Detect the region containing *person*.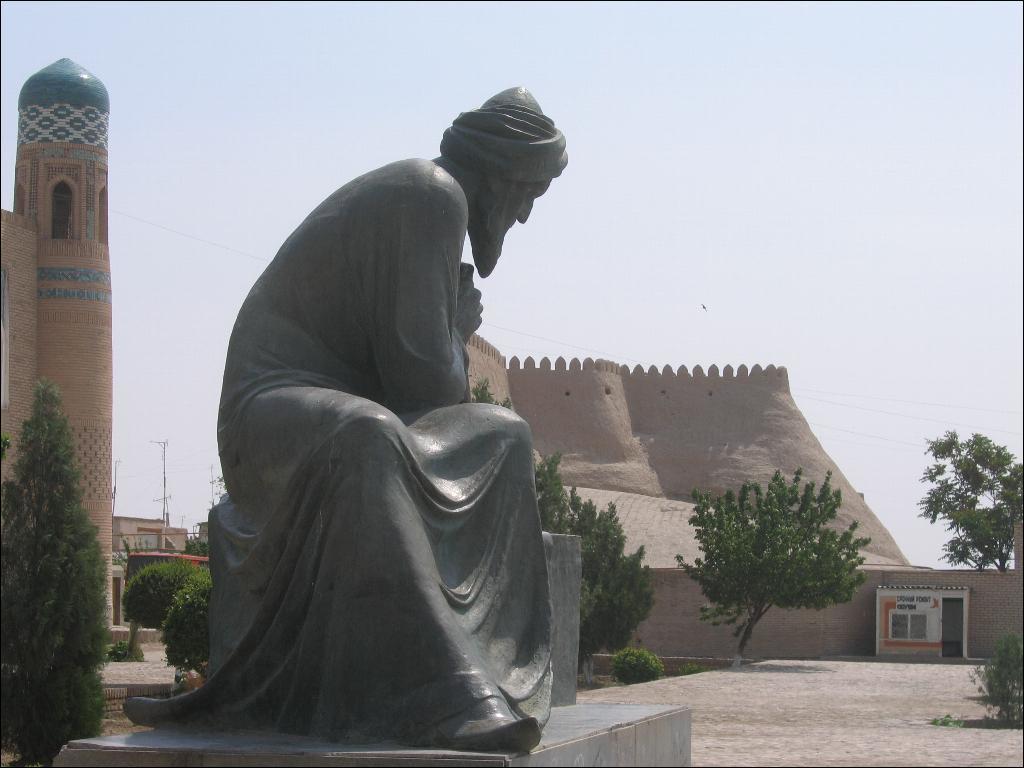
<bbox>194, 117, 564, 767</bbox>.
